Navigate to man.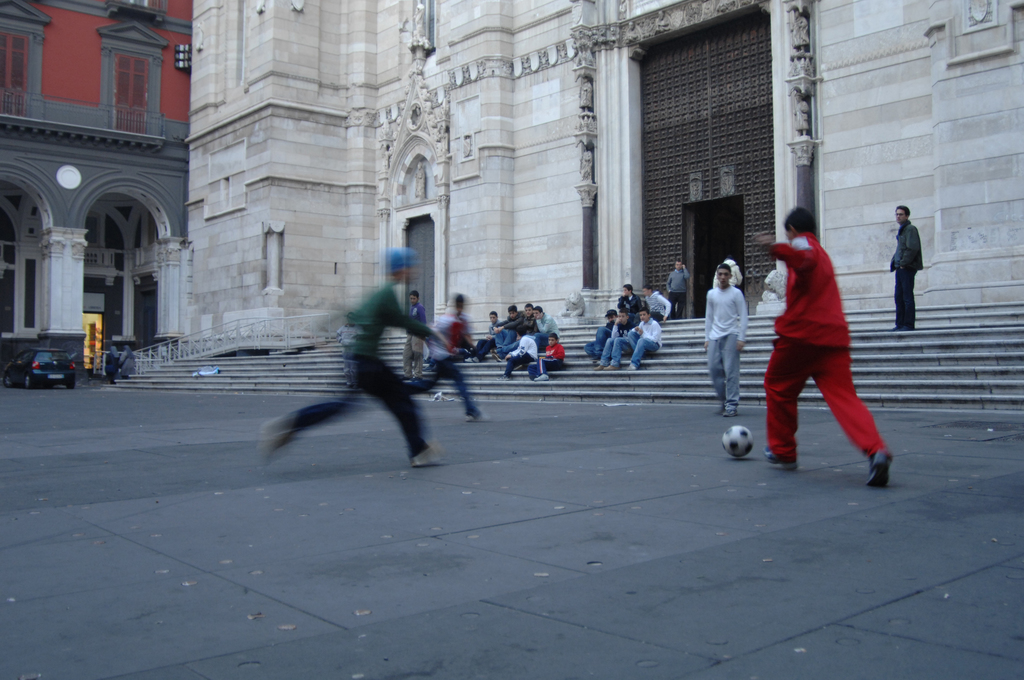
Navigation target: {"left": 595, "top": 305, "right": 638, "bottom": 370}.
